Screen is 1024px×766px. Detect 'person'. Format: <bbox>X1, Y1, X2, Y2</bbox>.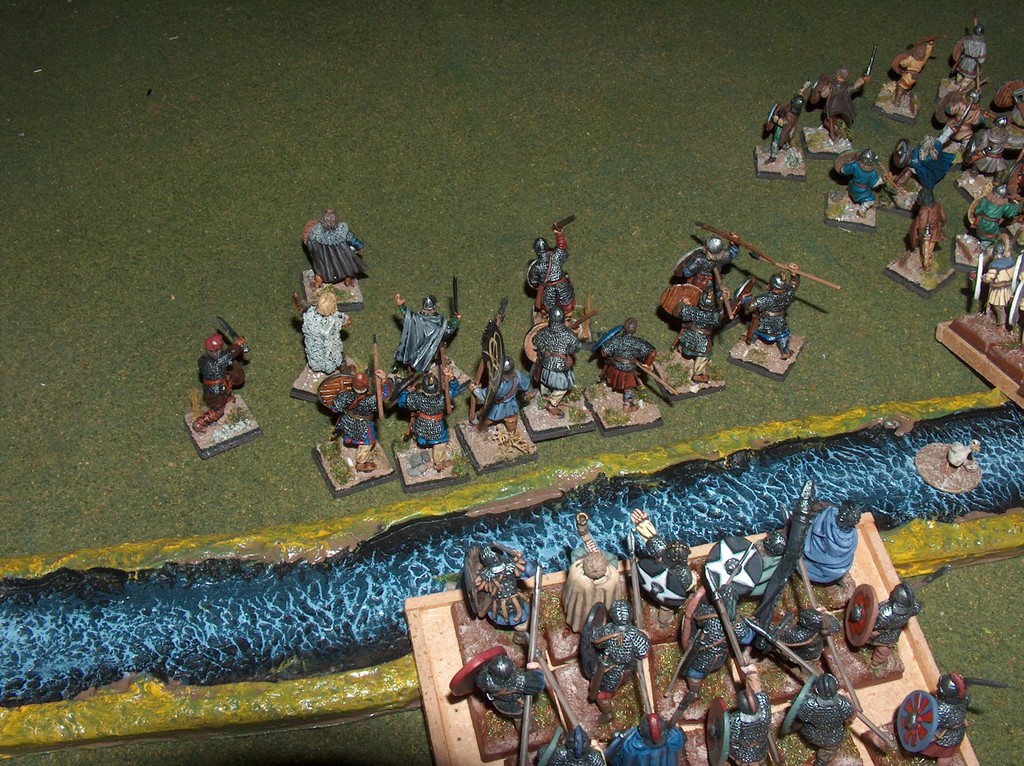
<bbox>768, 79, 810, 166</bbox>.
